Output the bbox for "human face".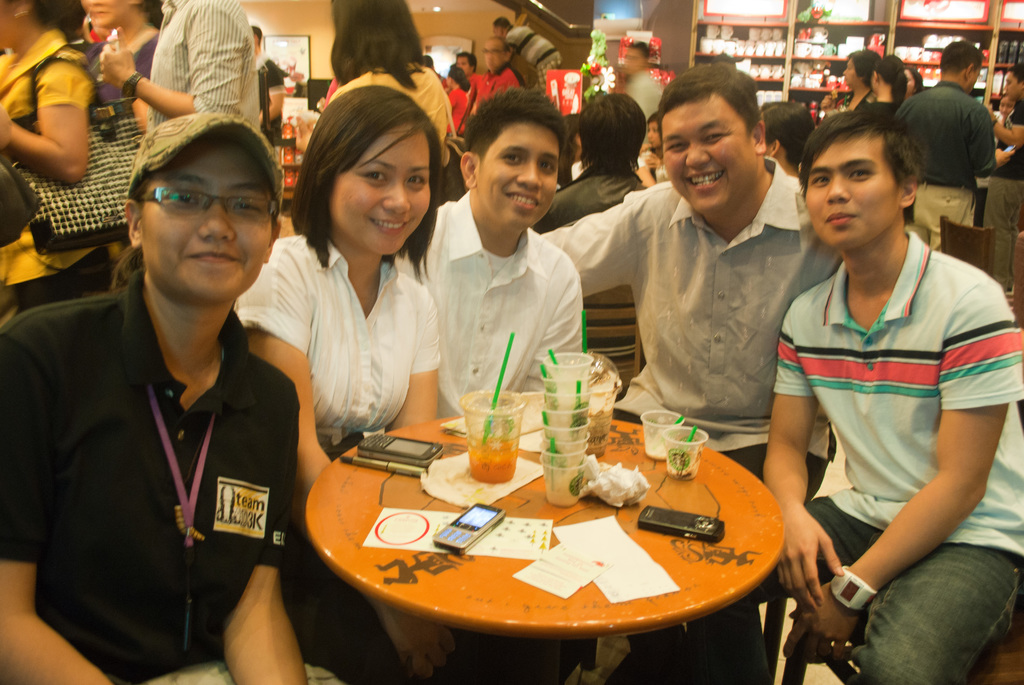
crop(335, 127, 430, 258).
